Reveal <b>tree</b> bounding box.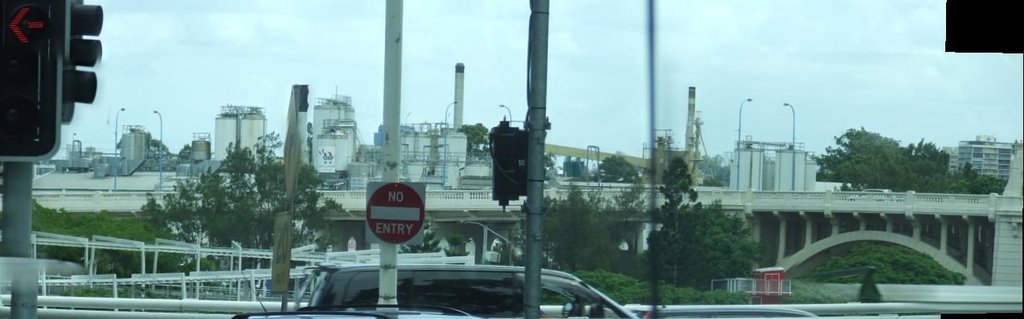
Revealed: bbox=(542, 150, 558, 171).
